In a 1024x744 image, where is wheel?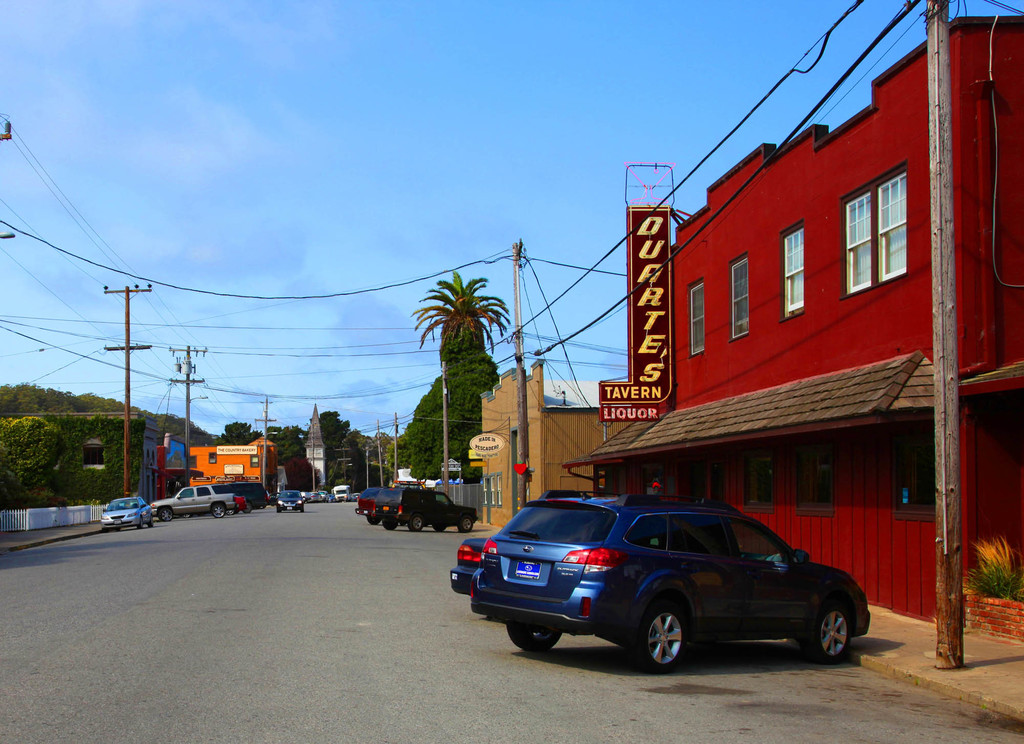
crop(458, 514, 474, 532).
